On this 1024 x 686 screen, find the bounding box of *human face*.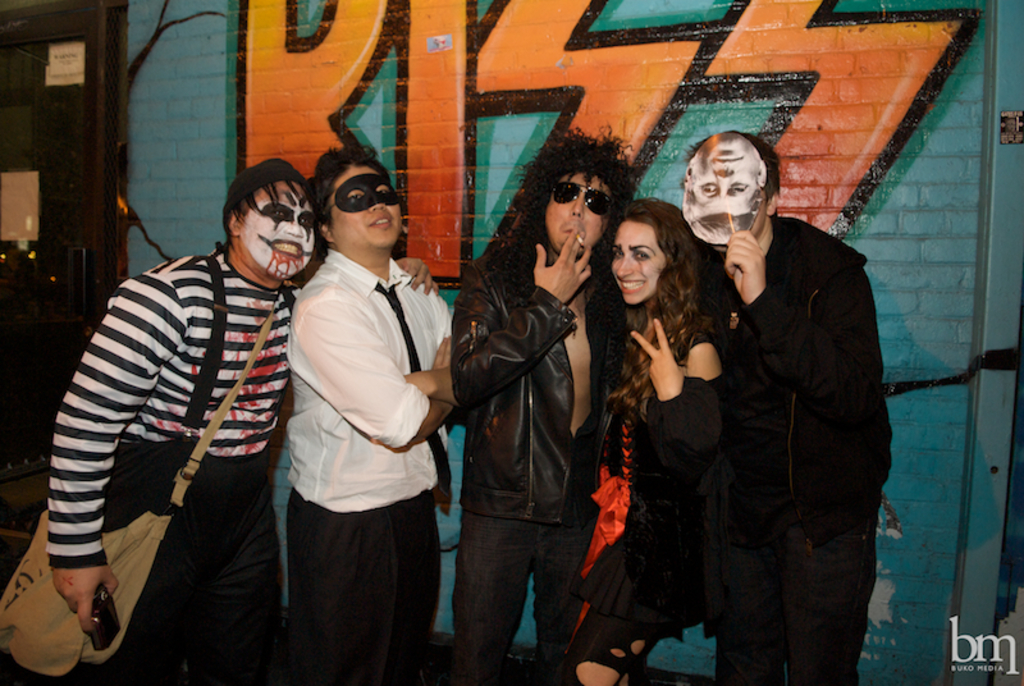
Bounding box: box(332, 165, 401, 252).
